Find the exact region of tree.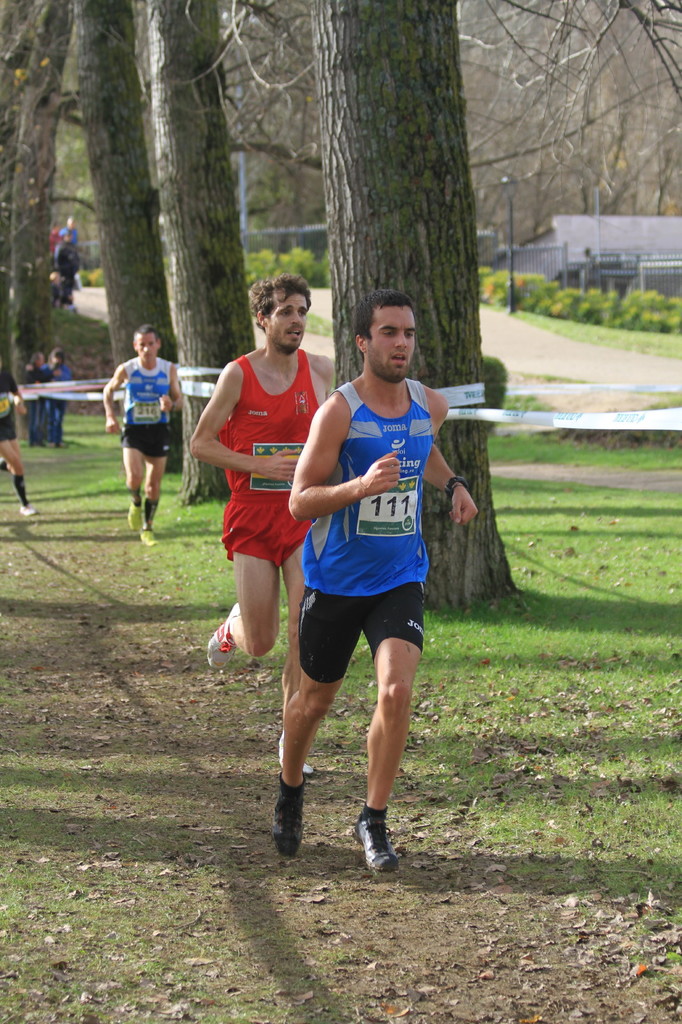
Exact region: {"x1": 1, "y1": 0, "x2": 99, "y2": 428}.
